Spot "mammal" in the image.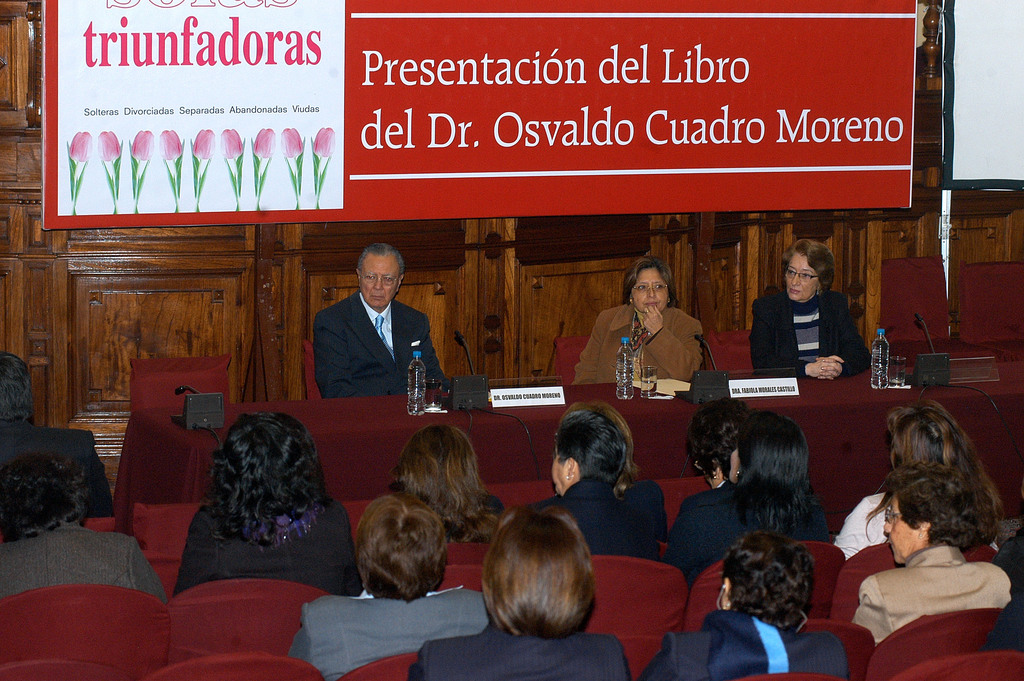
"mammal" found at x1=689, y1=404, x2=746, y2=488.
